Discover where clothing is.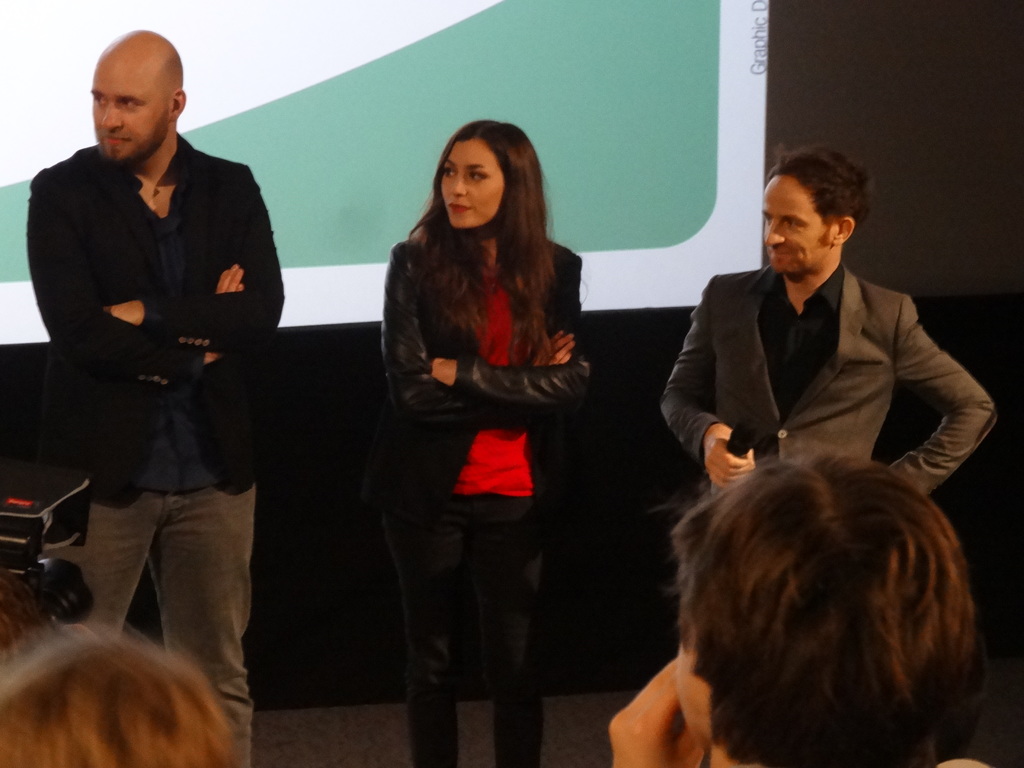
Discovered at bbox=(656, 258, 1013, 496).
